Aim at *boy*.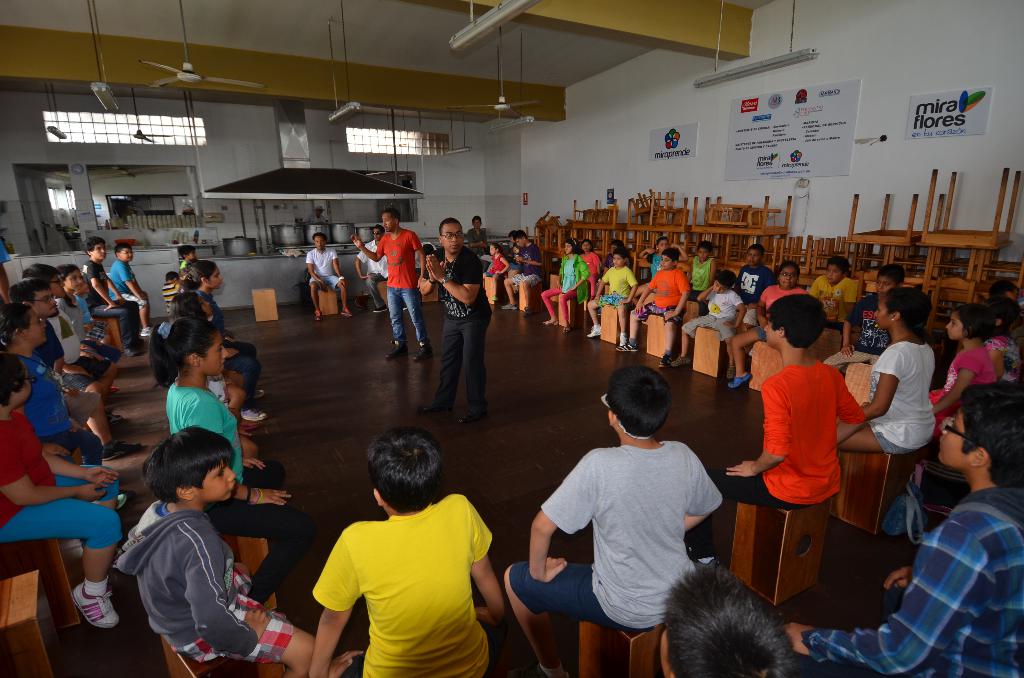
Aimed at left=111, top=241, right=158, bottom=335.
